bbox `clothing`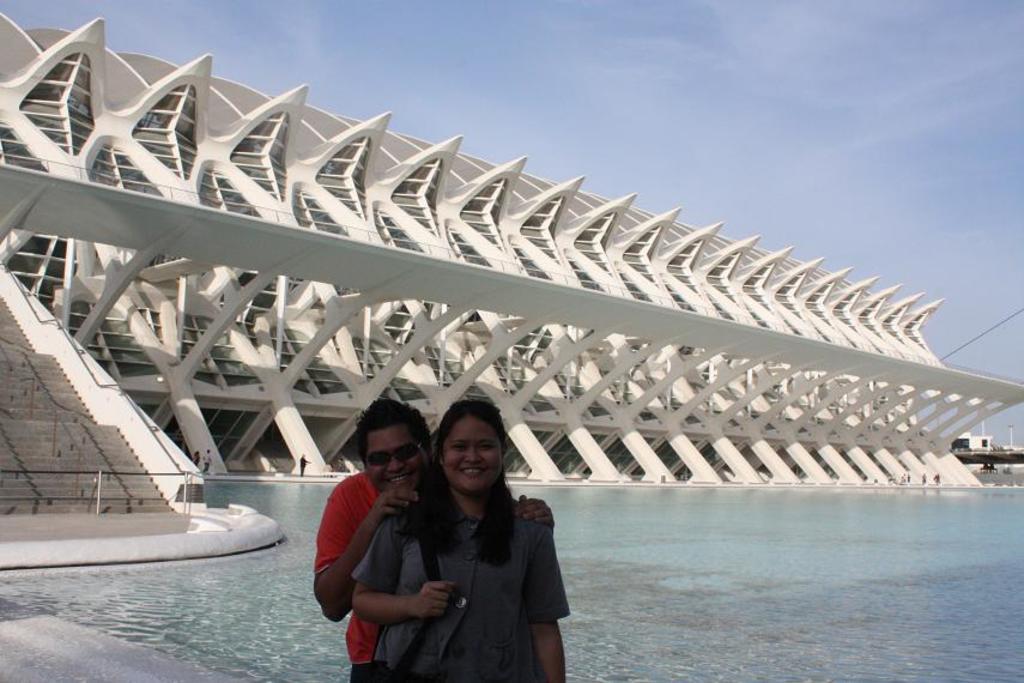
locate(316, 469, 378, 682)
